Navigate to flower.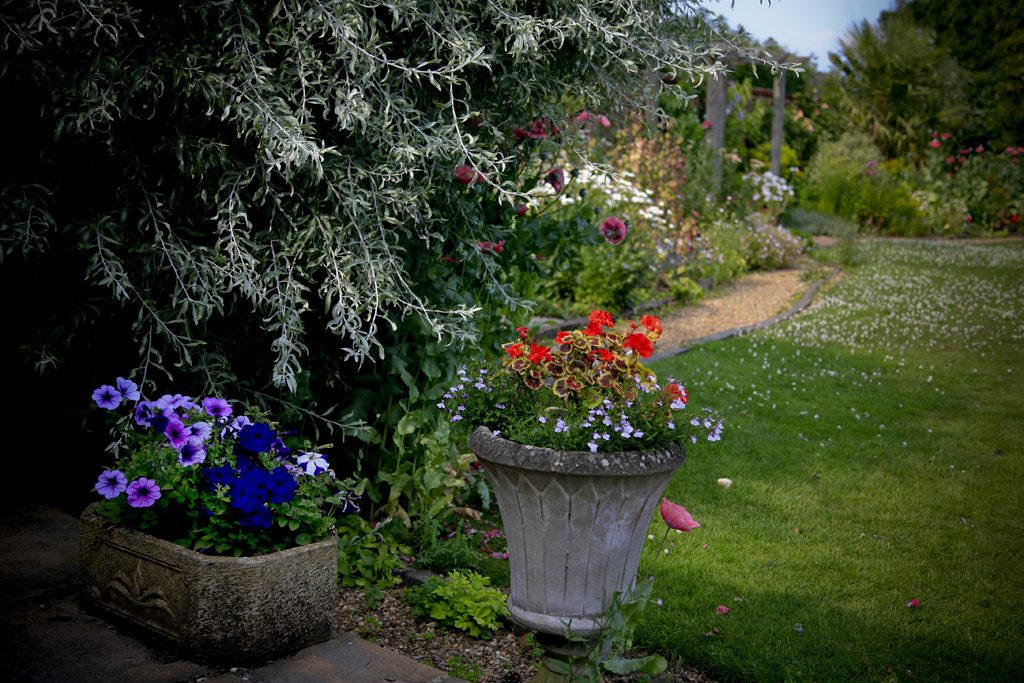
Navigation target: (x1=126, y1=478, x2=161, y2=510).
